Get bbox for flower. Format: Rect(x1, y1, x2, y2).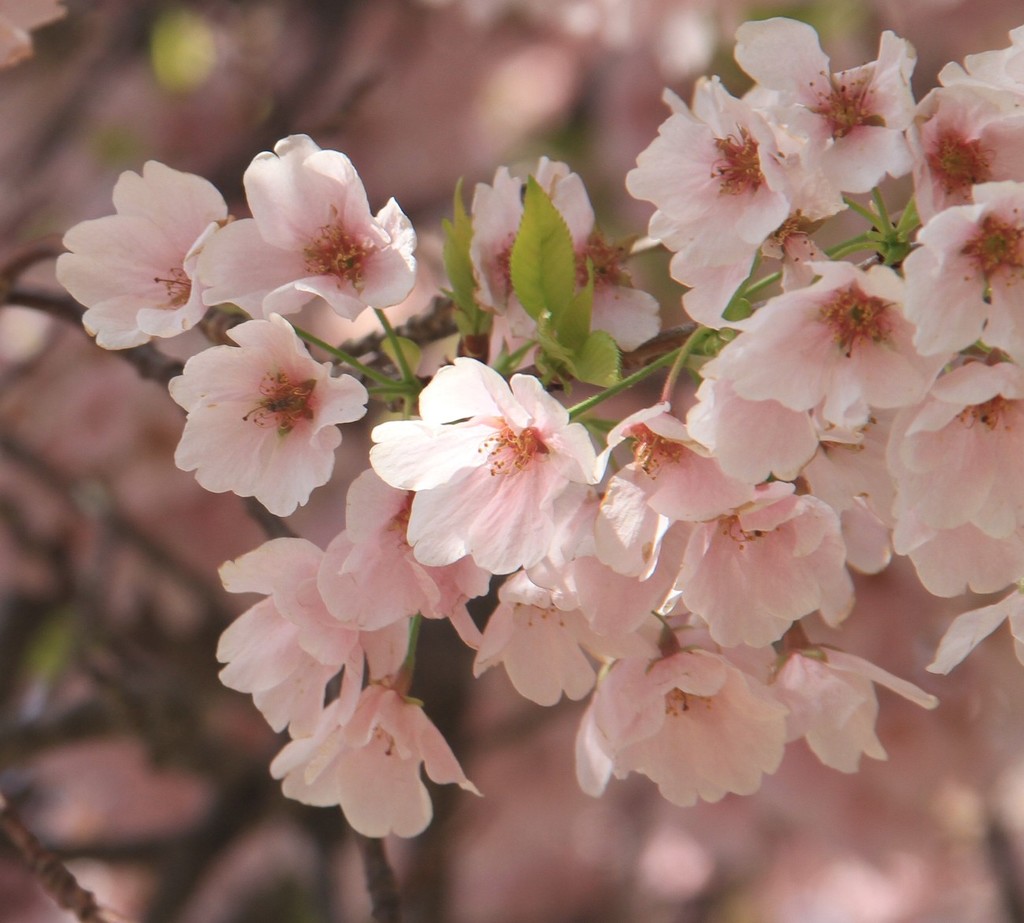
Rect(771, 640, 935, 772).
